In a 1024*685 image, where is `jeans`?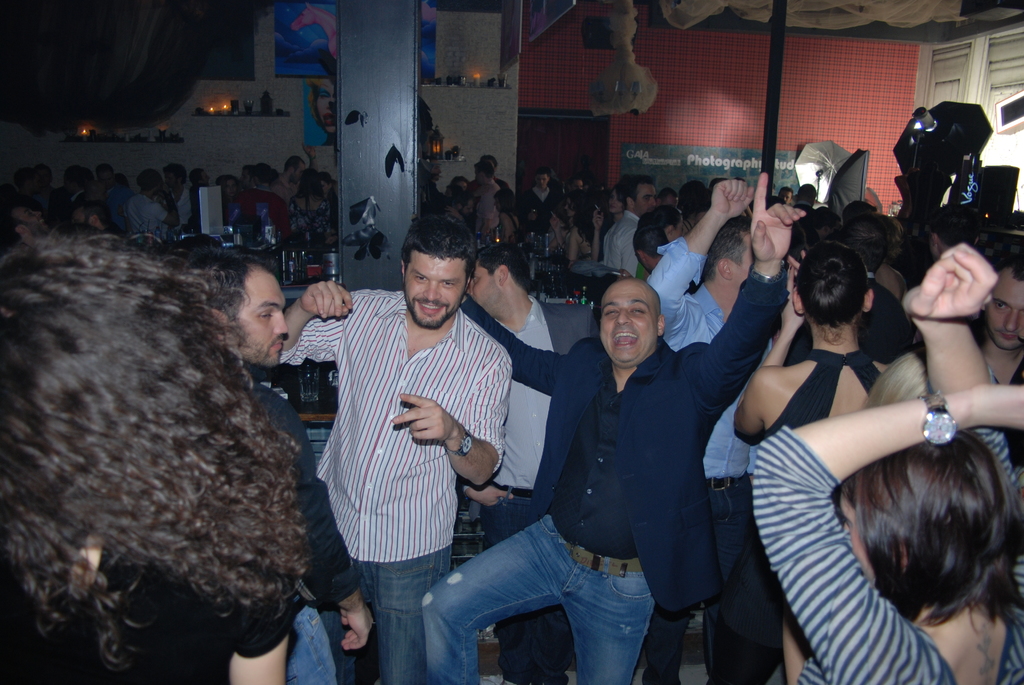
pyautogui.locateOnScreen(644, 475, 754, 684).
